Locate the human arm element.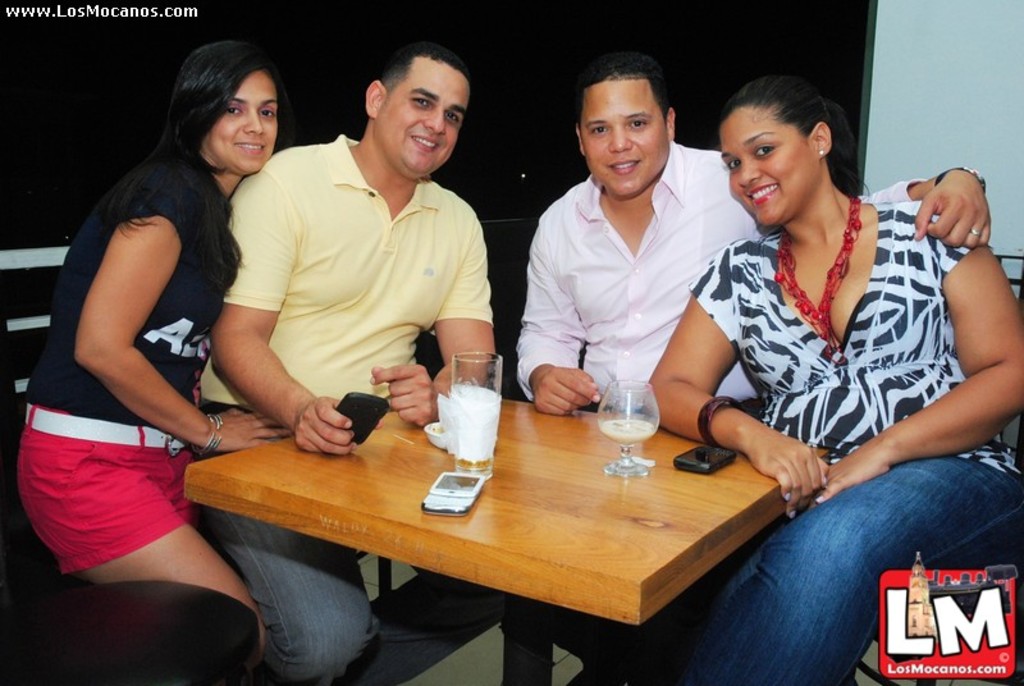
Element bbox: (366,214,498,438).
